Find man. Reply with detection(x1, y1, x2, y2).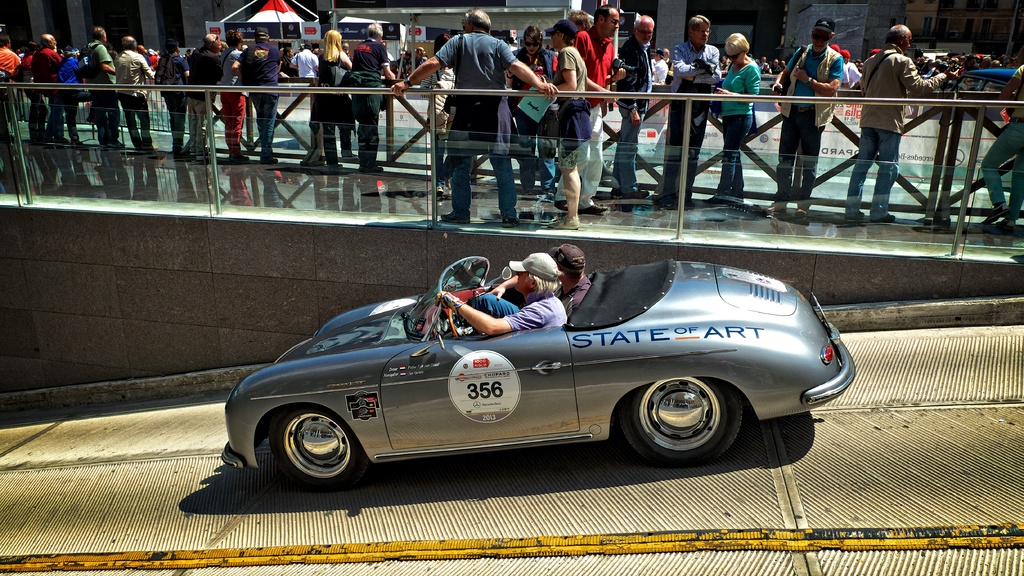
detection(351, 21, 396, 176).
